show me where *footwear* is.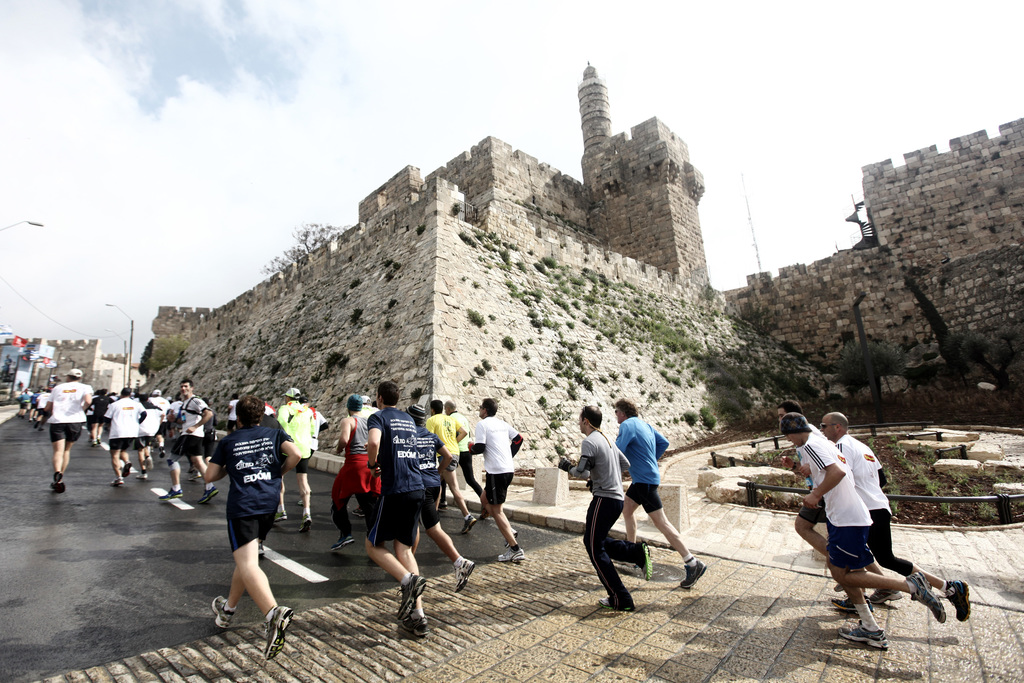
*footwear* is at (493,545,522,563).
